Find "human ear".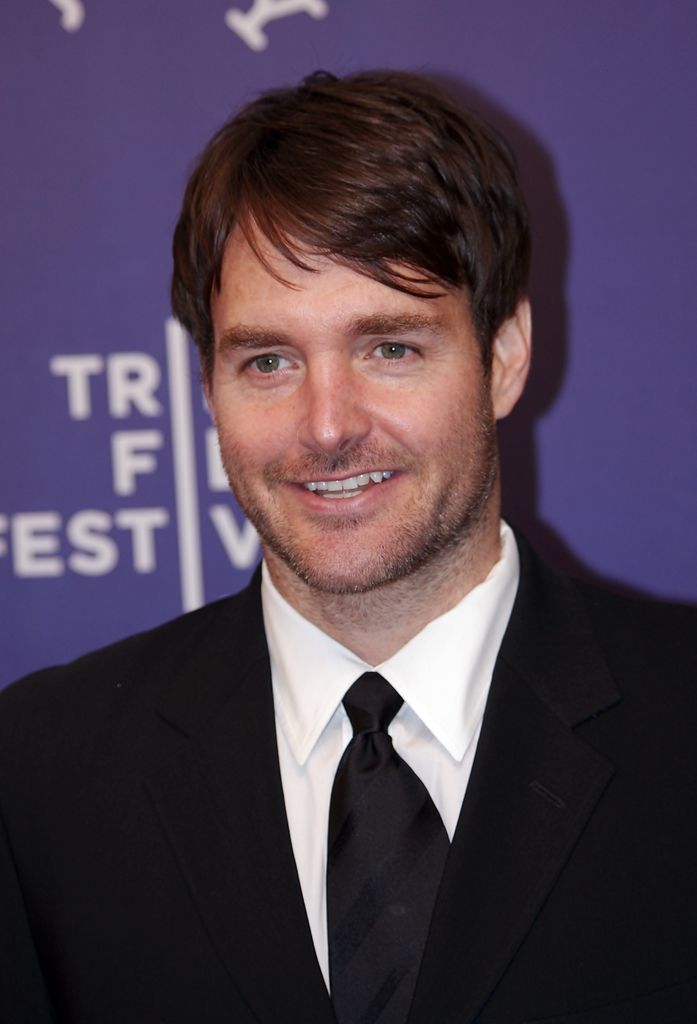
crop(201, 355, 219, 428).
